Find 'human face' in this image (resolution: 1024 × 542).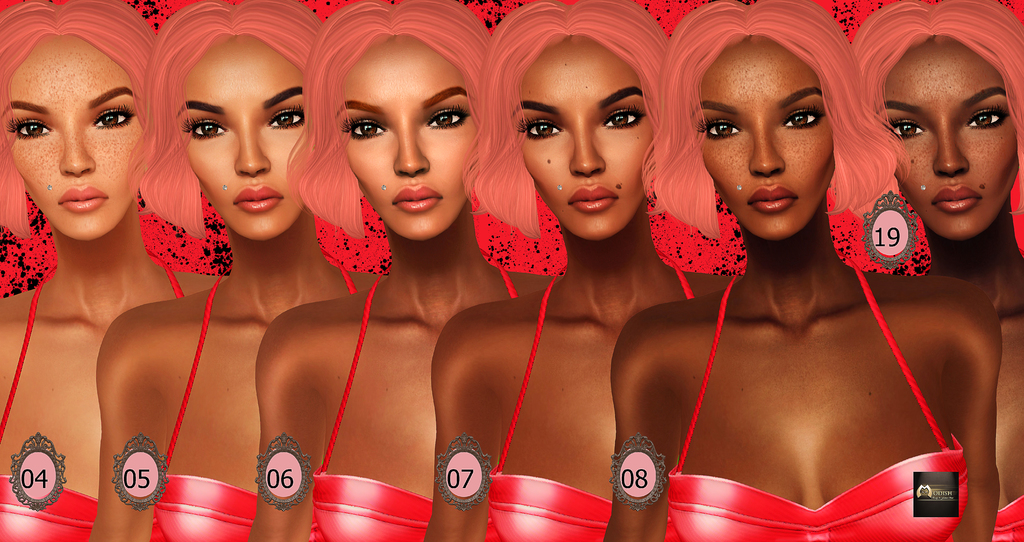
[x1=512, y1=35, x2=657, y2=242].
